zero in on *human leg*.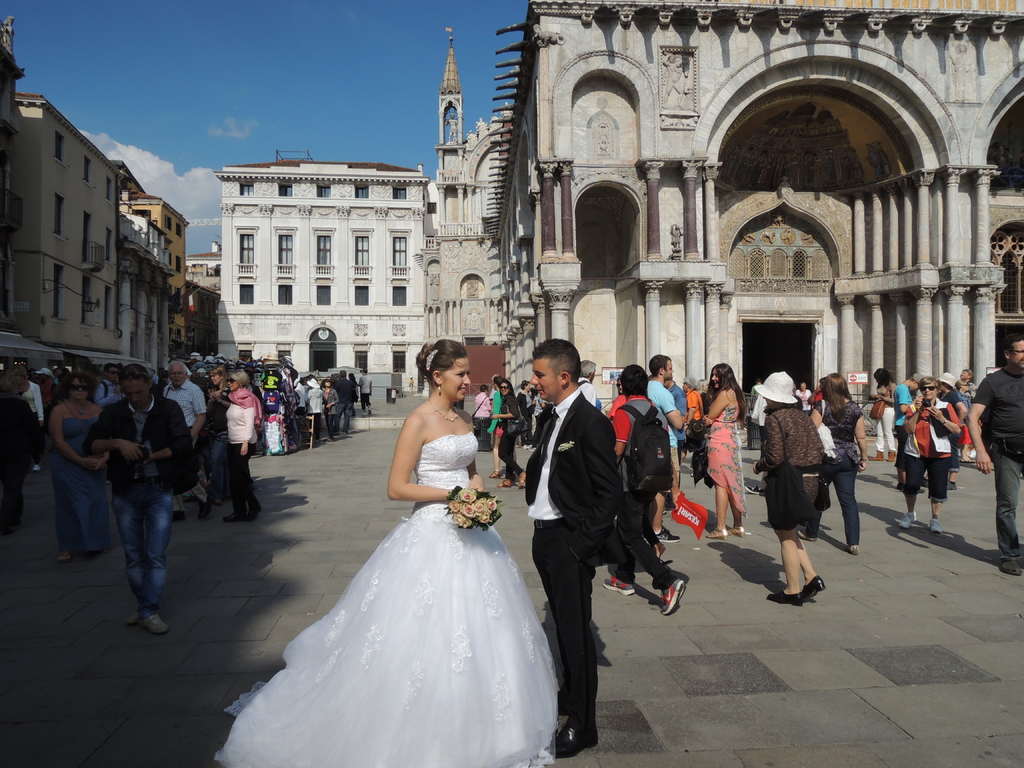
Zeroed in: rect(828, 468, 860, 547).
